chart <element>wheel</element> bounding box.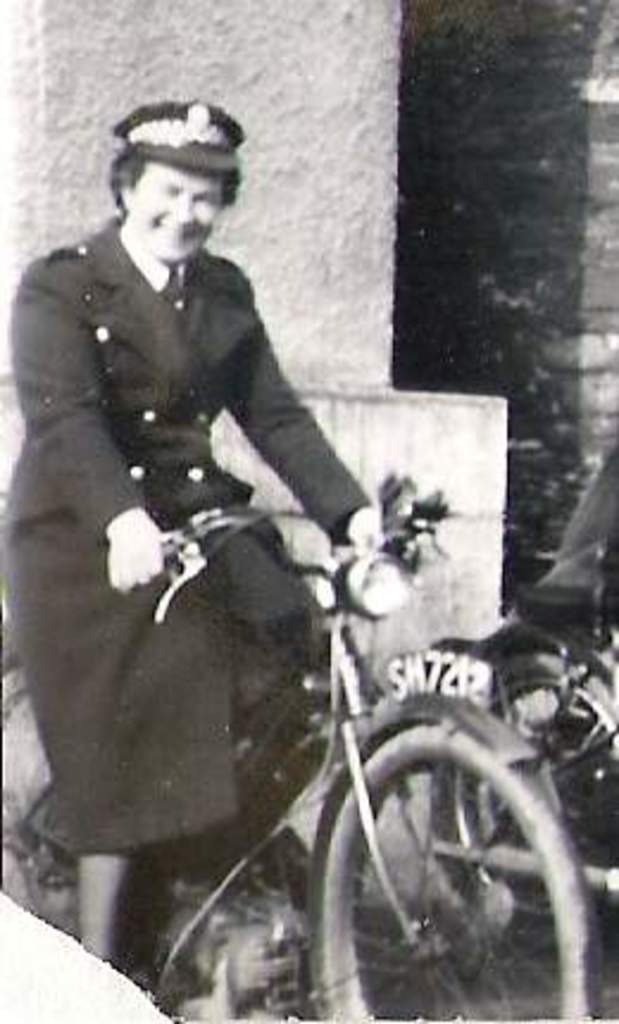
Charted: (x1=431, y1=650, x2=617, y2=955).
